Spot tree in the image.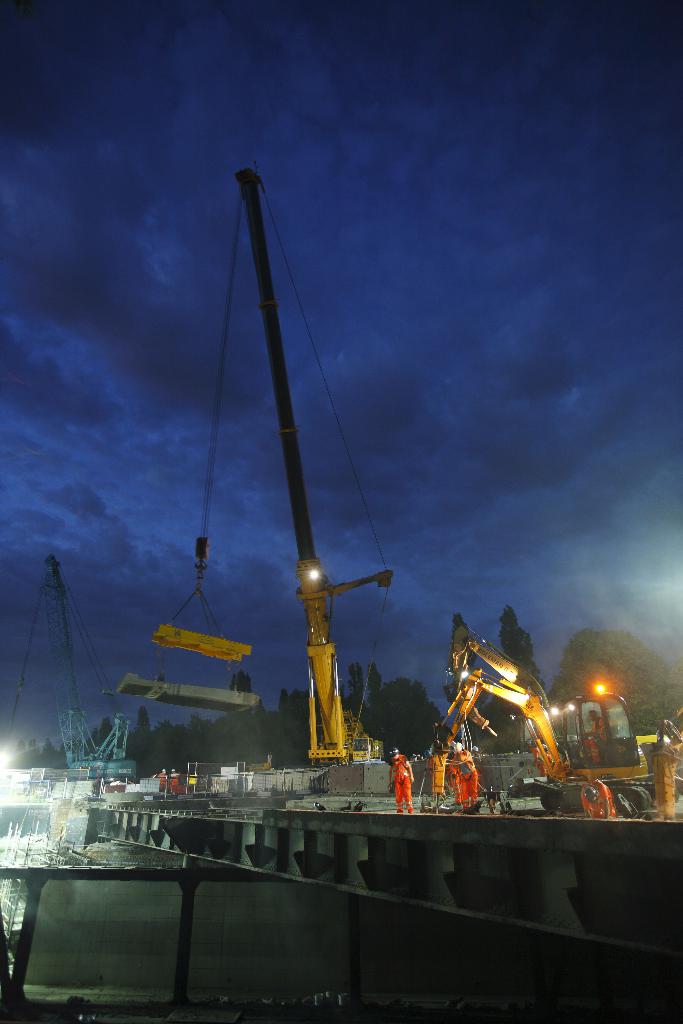
tree found at crop(495, 602, 554, 751).
